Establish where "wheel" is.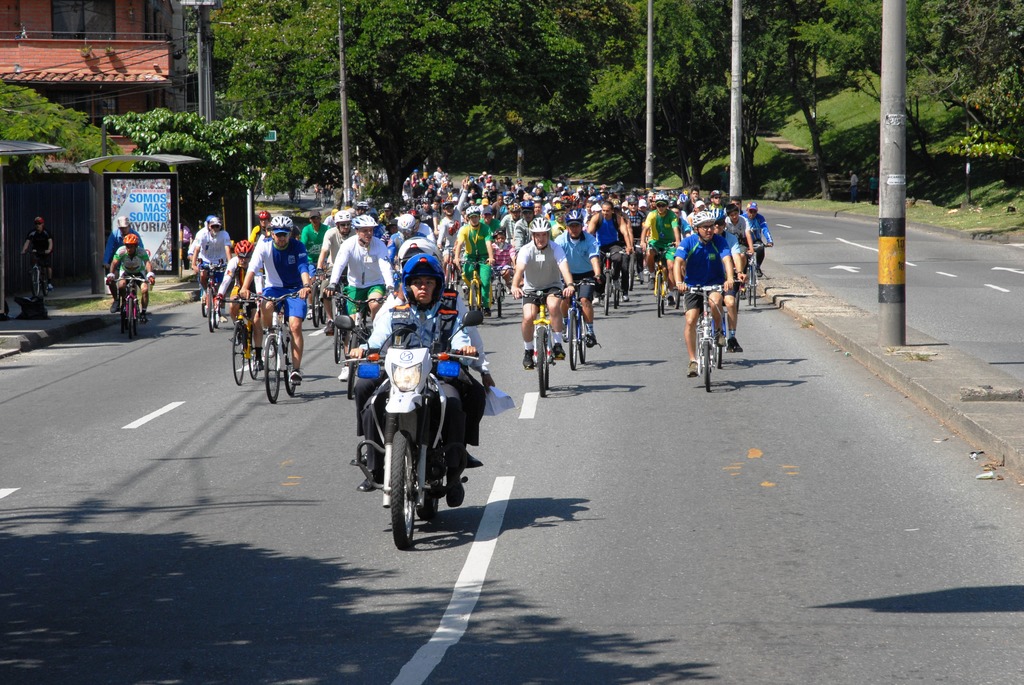
Established at region(312, 281, 324, 329).
